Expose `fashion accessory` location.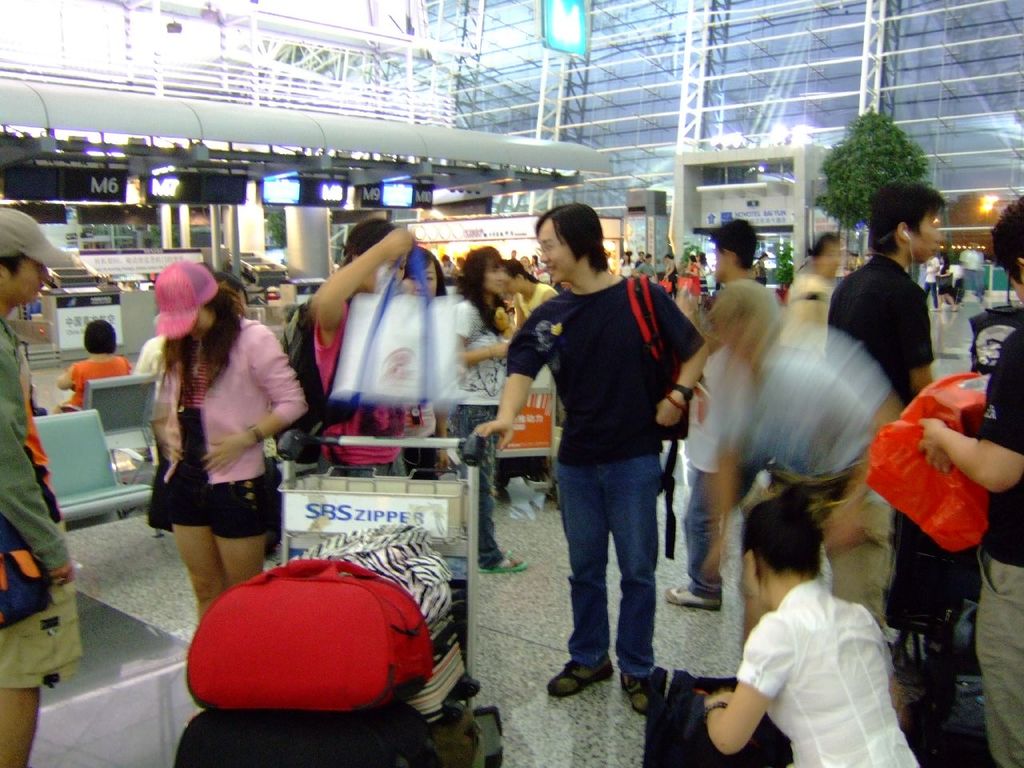
Exposed at 543,658,614,698.
